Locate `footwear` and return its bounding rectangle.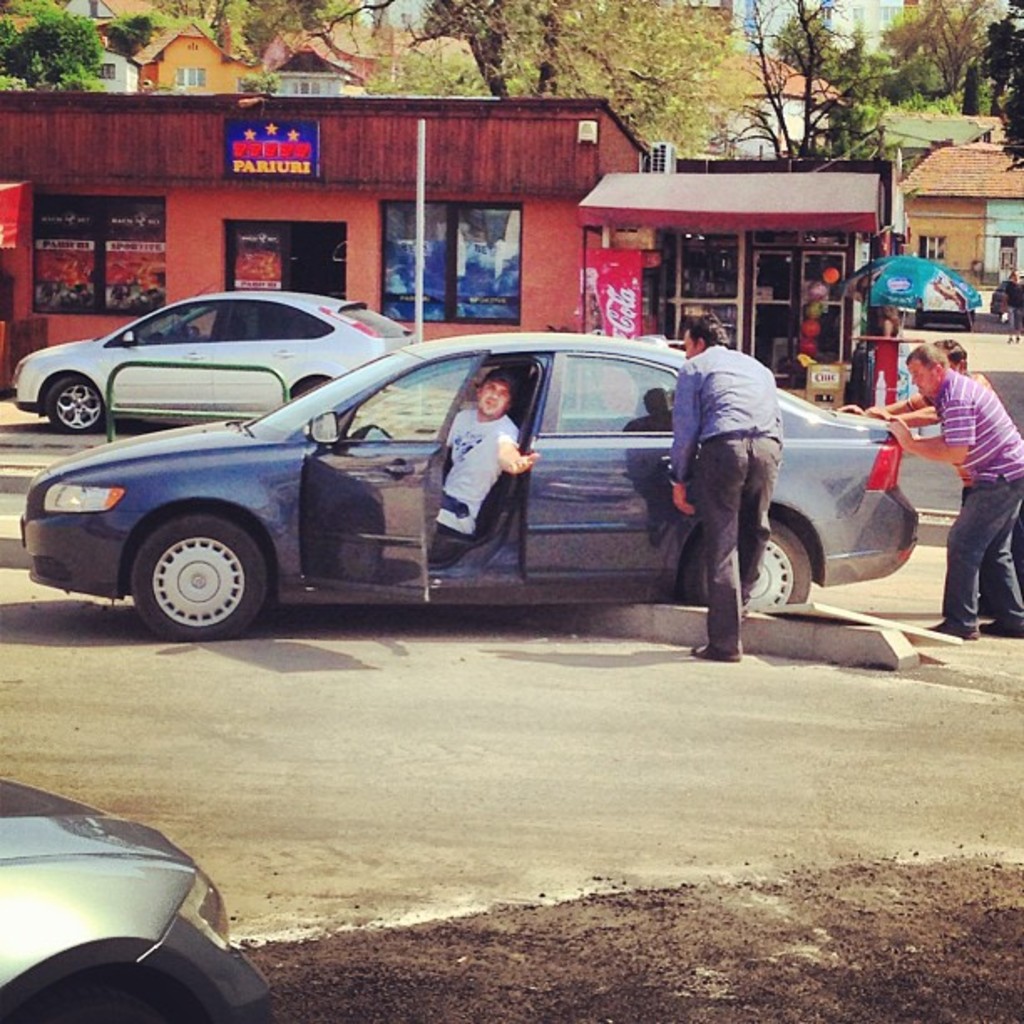
select_region(977, 622, 1022, 641).
